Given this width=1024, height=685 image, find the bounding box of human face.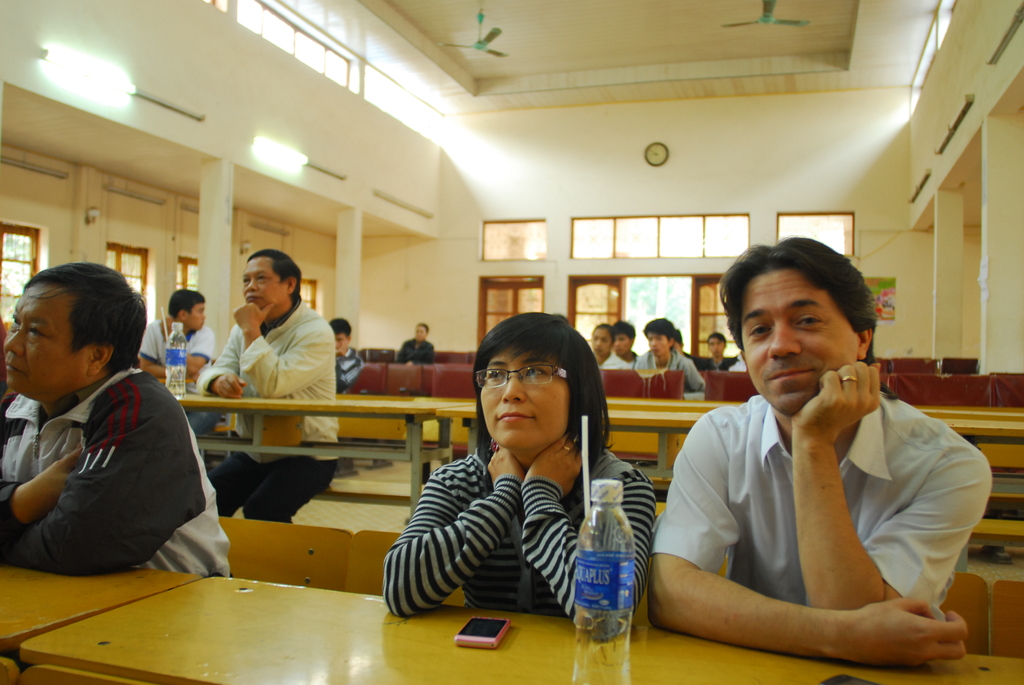
(616,335,635,352).
